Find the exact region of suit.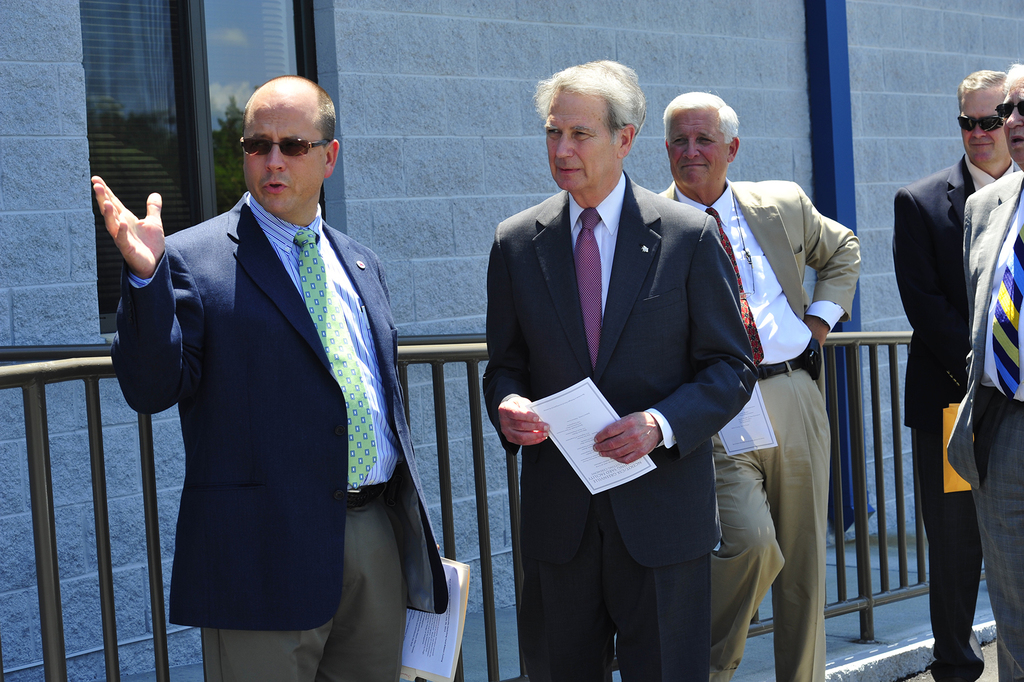
Exact region: <region>649, 181, 859, 681</region>.
